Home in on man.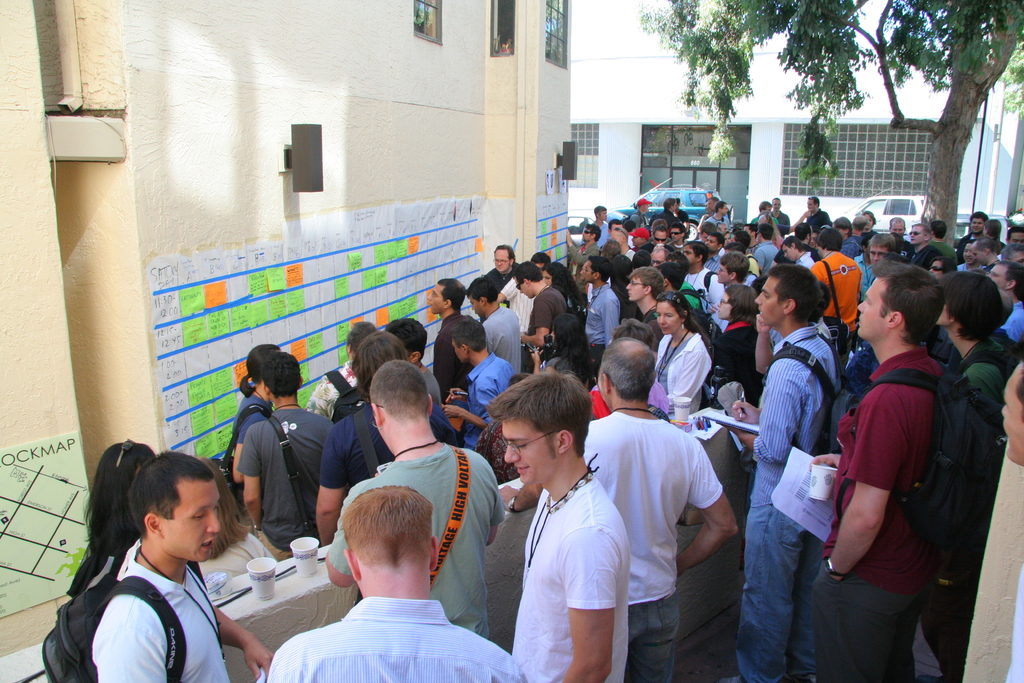
Homed in at 908/222/945/267.
